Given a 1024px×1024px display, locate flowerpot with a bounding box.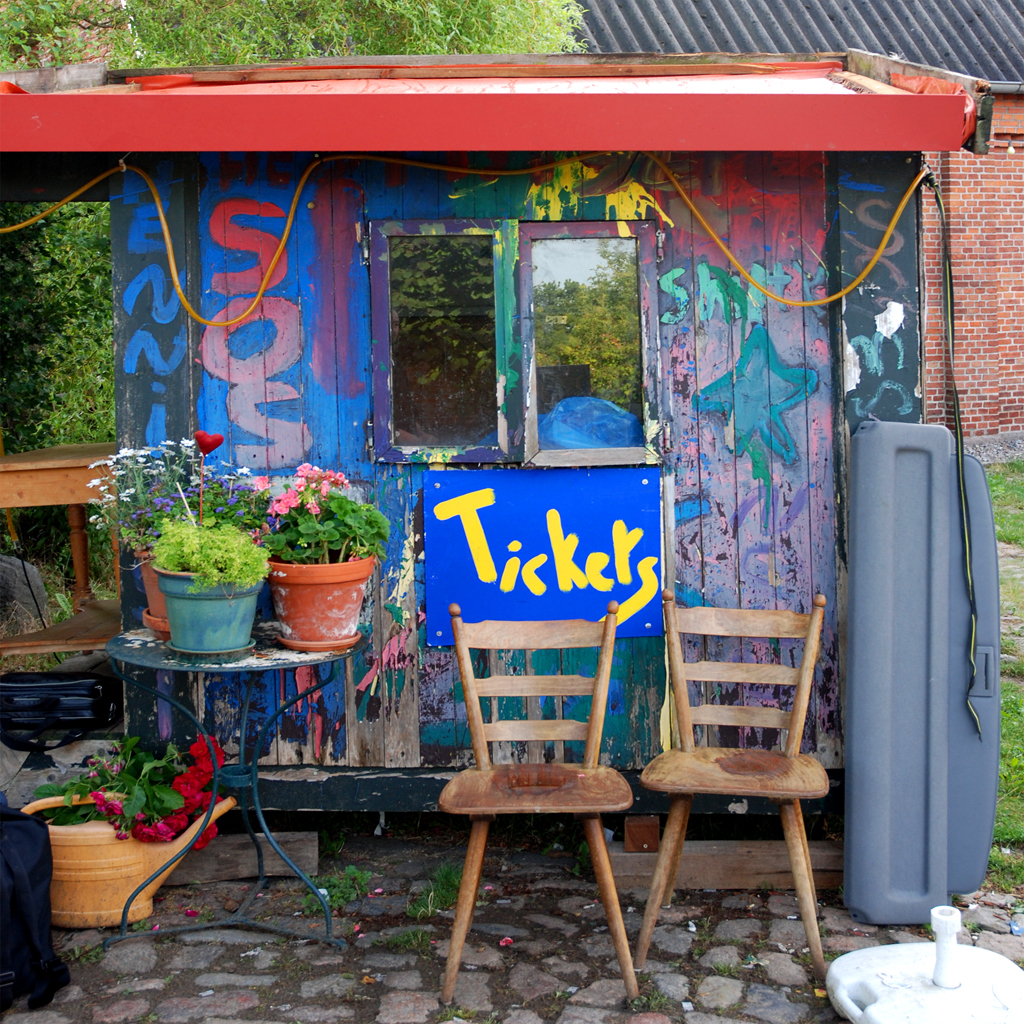
Located: 130,547,167,614.
